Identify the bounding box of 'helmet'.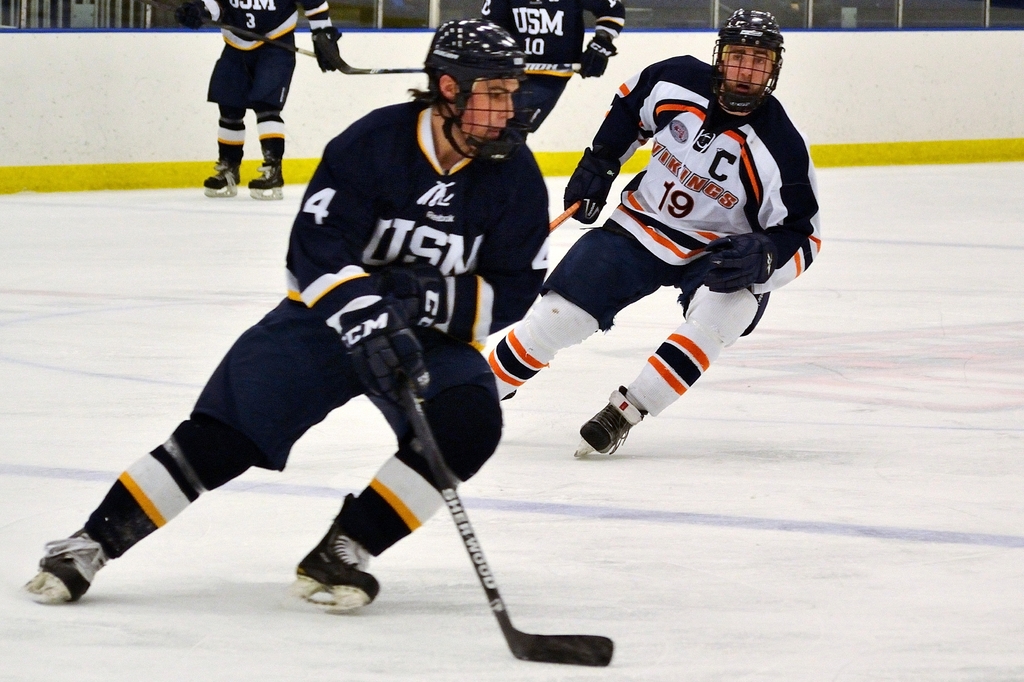
box(418, 22, 599, 147).
